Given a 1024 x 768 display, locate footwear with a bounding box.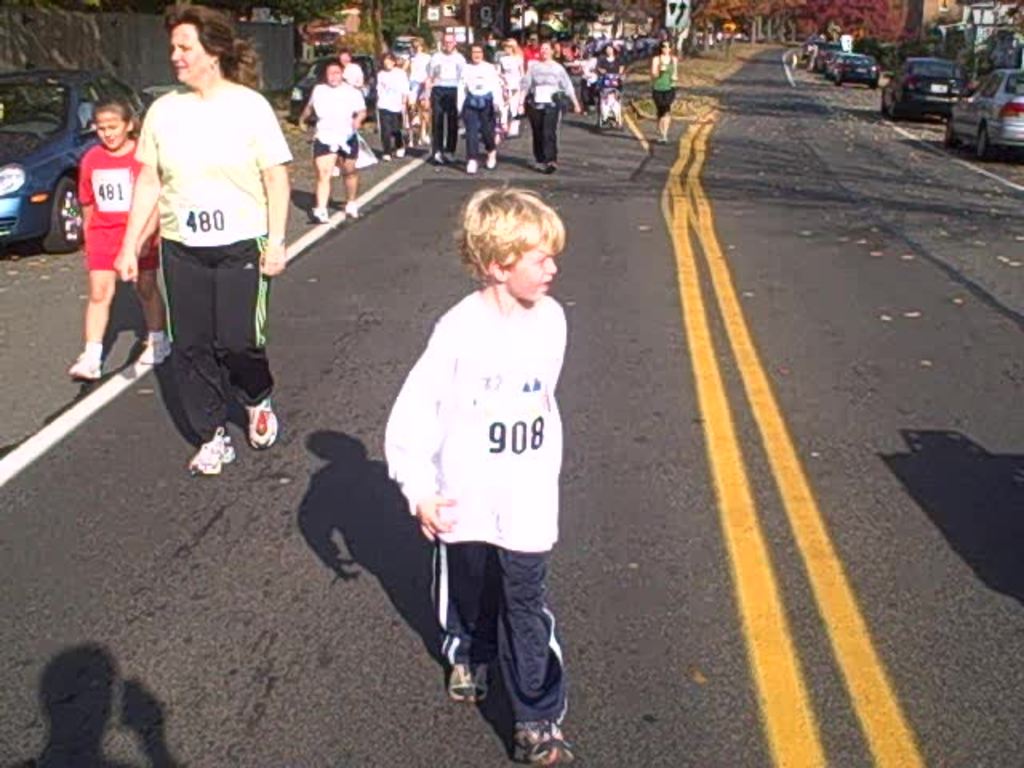
Located: 448:653:491:701.
